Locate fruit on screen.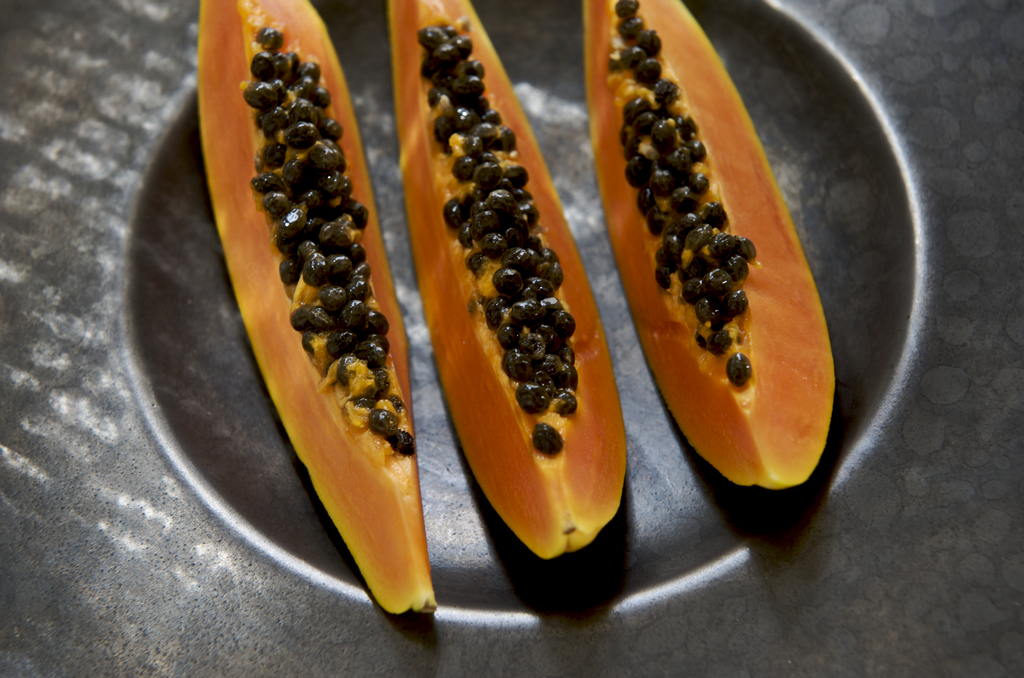
On screen at 237, 44, 430, 618.
